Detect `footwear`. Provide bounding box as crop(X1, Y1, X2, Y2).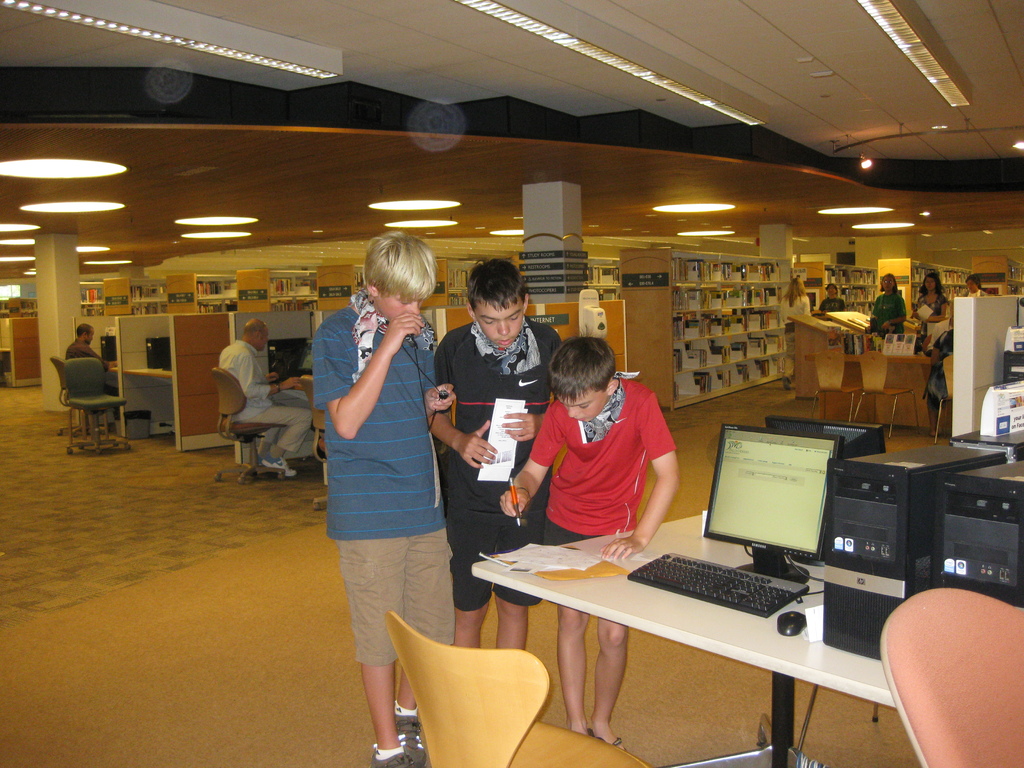
crop(368, 742, 419, 767).
